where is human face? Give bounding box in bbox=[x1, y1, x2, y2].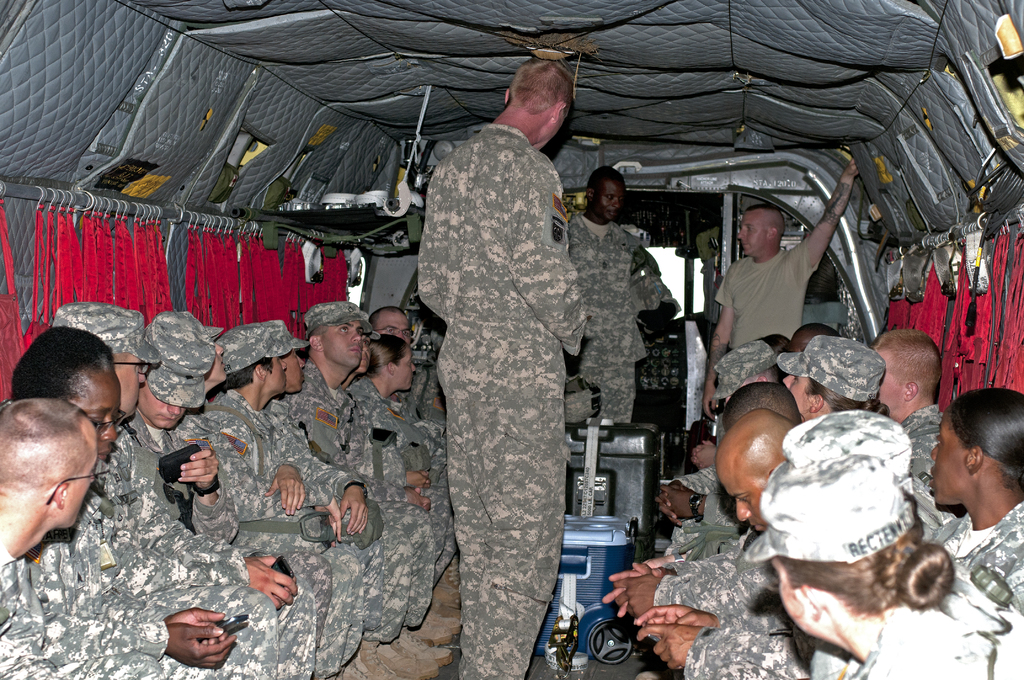
bbox=[60, 455, 98, 529].
